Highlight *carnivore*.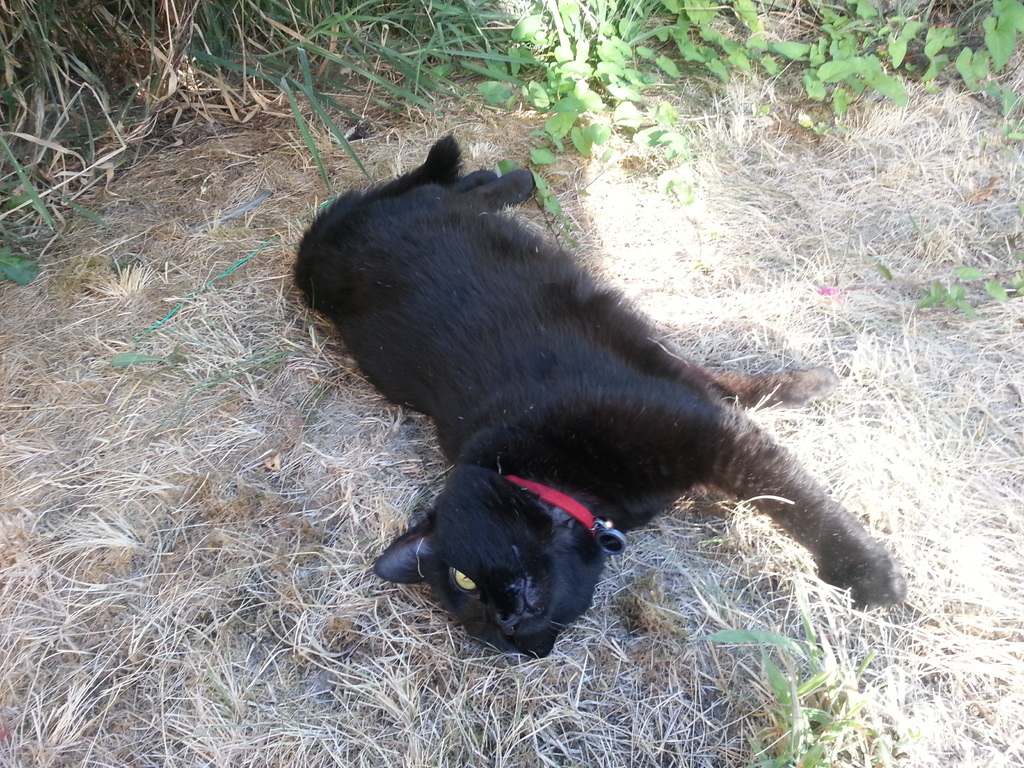
Highlighted region: 241,98,932,664.
